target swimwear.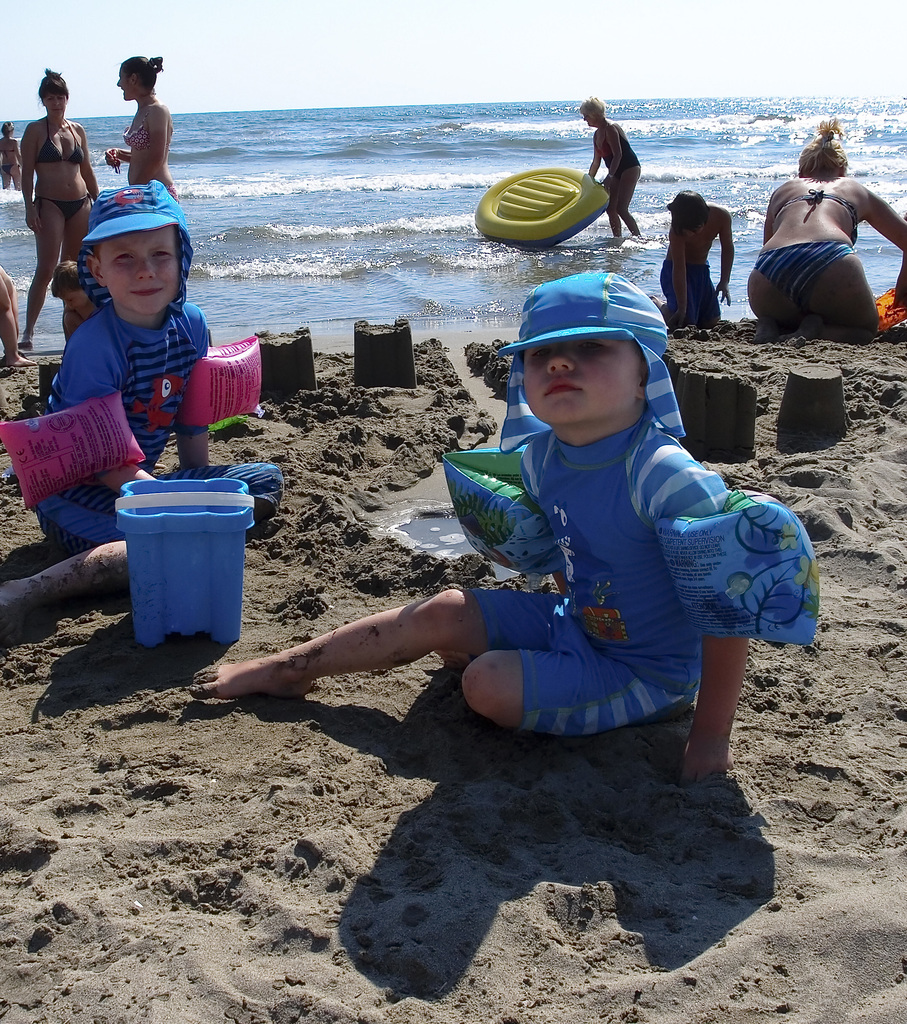
Target region: 28:193:93:222.
